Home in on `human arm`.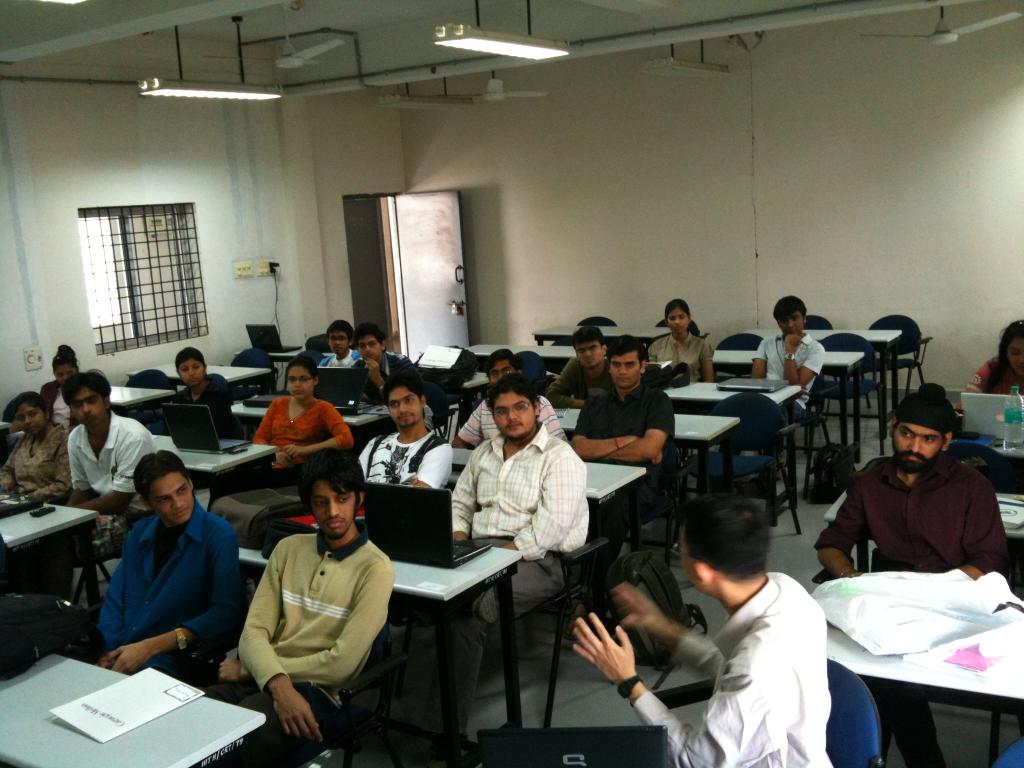
Homed in at BBox(497, 442, 591, 564).
